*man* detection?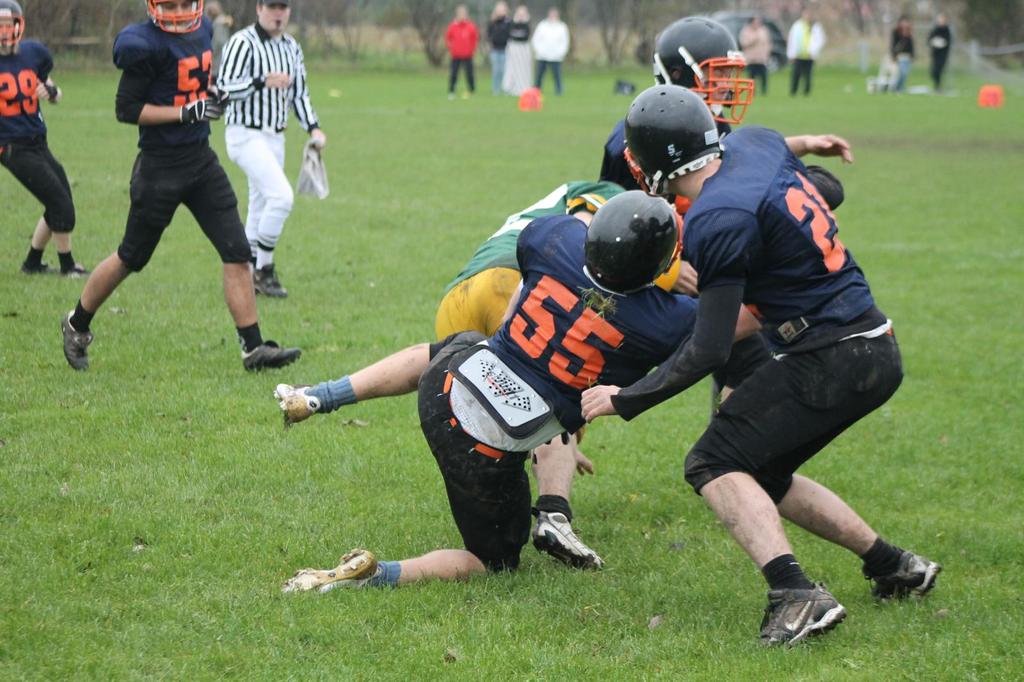
(left=780, top=15, right=822, bottom=86)
